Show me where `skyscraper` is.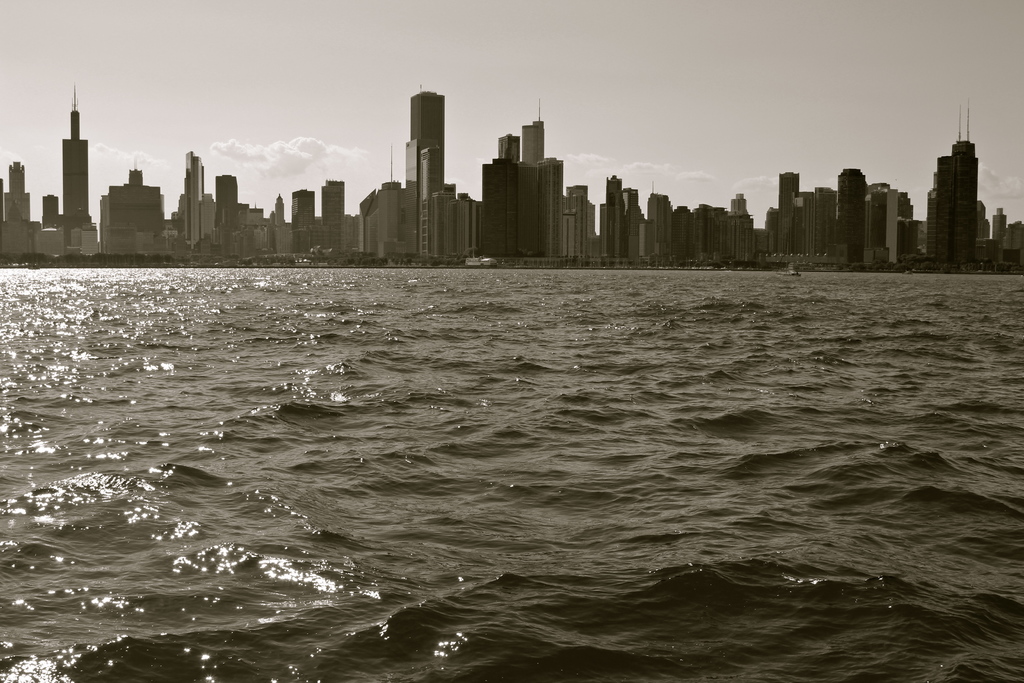
`skyscraper` is at pyautogui.locateOnScreen(177, 152, 215, 243).
